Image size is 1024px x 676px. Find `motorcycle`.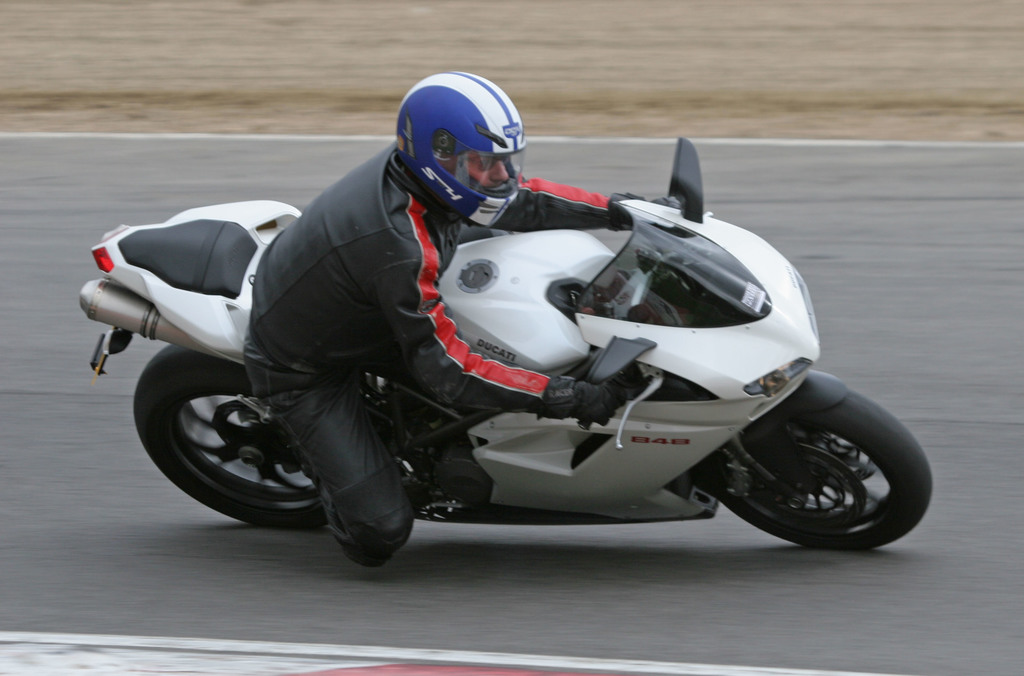
86/133/902/570.
